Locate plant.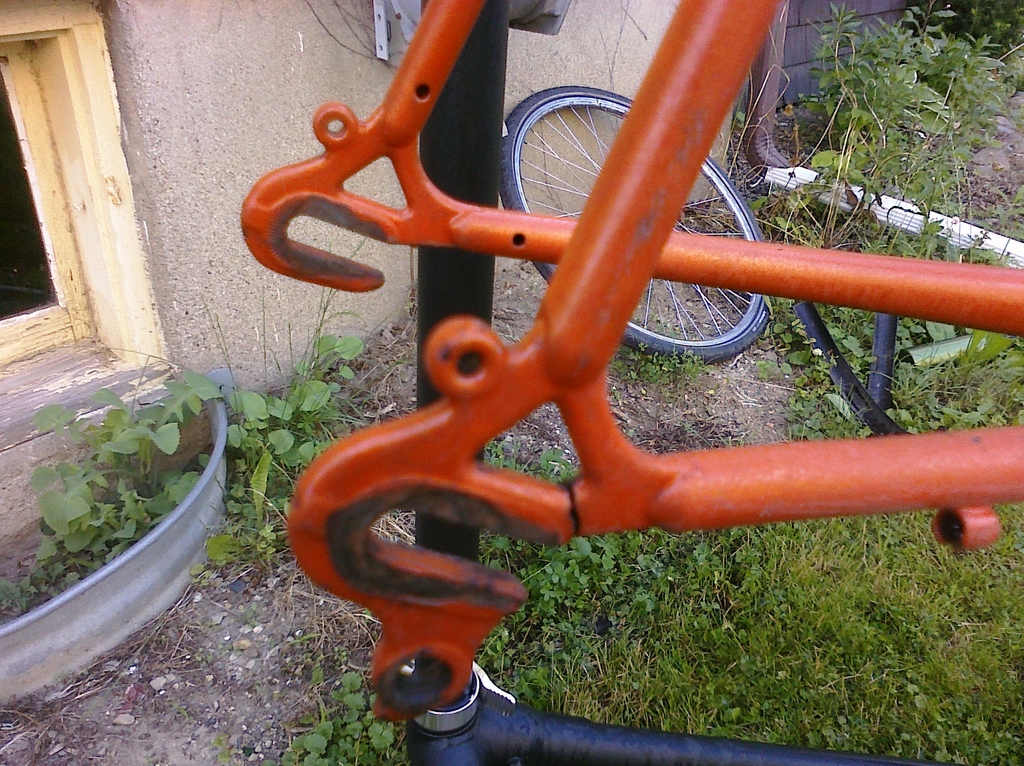
Bounding box: [616,336,716,392].
